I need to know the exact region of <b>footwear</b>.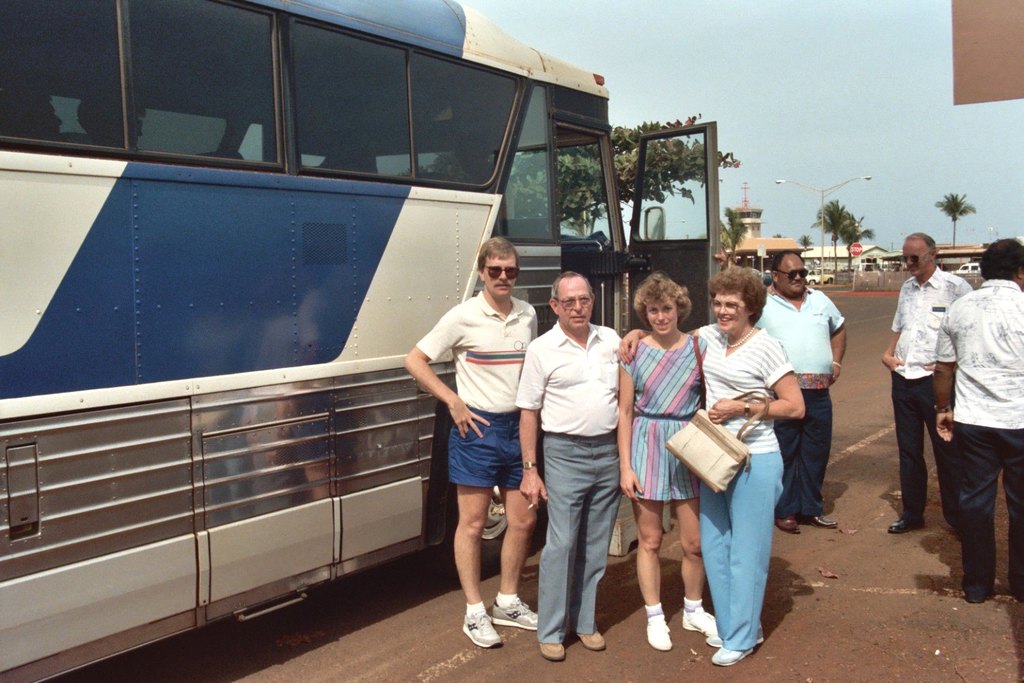
Region: crop(646, 619, 672, 652).
